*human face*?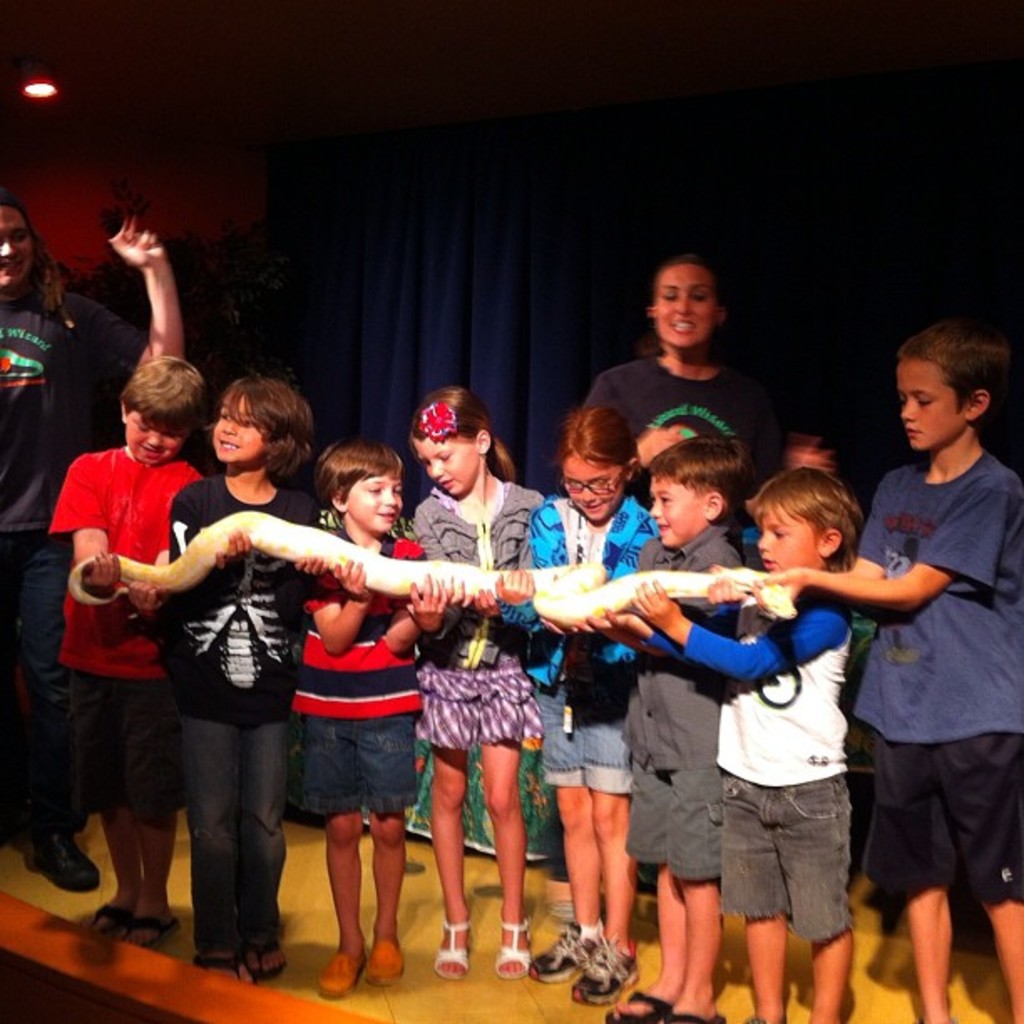
{"left": 756, "top": 504, "right": 820, "bottom": 574}
